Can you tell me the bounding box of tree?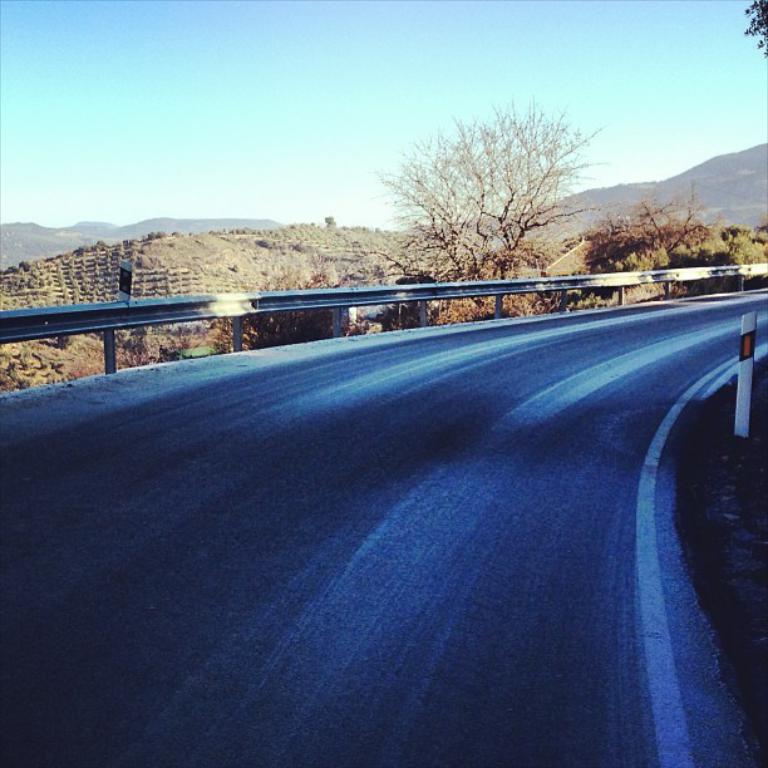
region(217, 270, 353, 348).
